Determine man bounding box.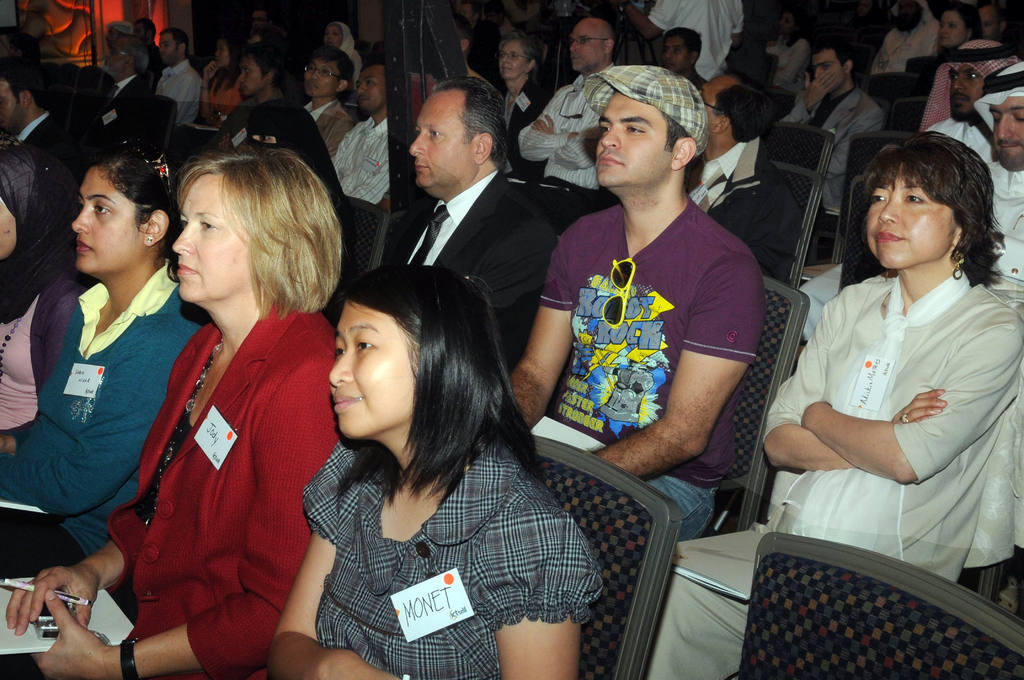
Determined: x1=396 y1=76 x2=561 y2=366.
